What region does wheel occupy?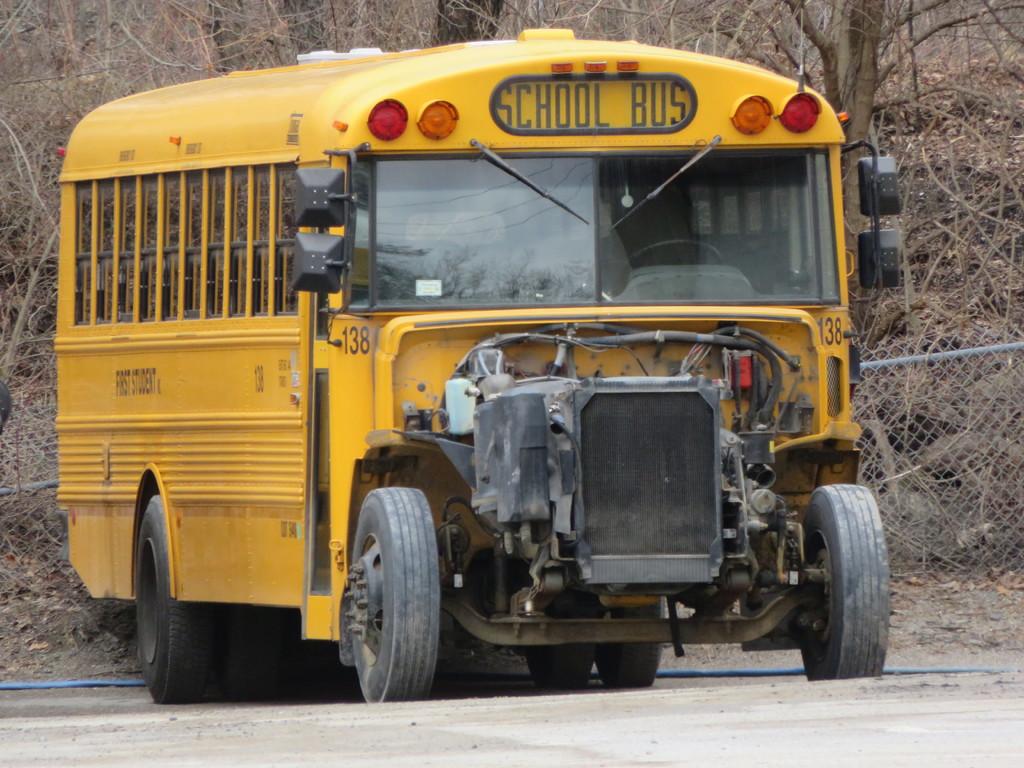
bbox=(330, 490, 440, 708).
